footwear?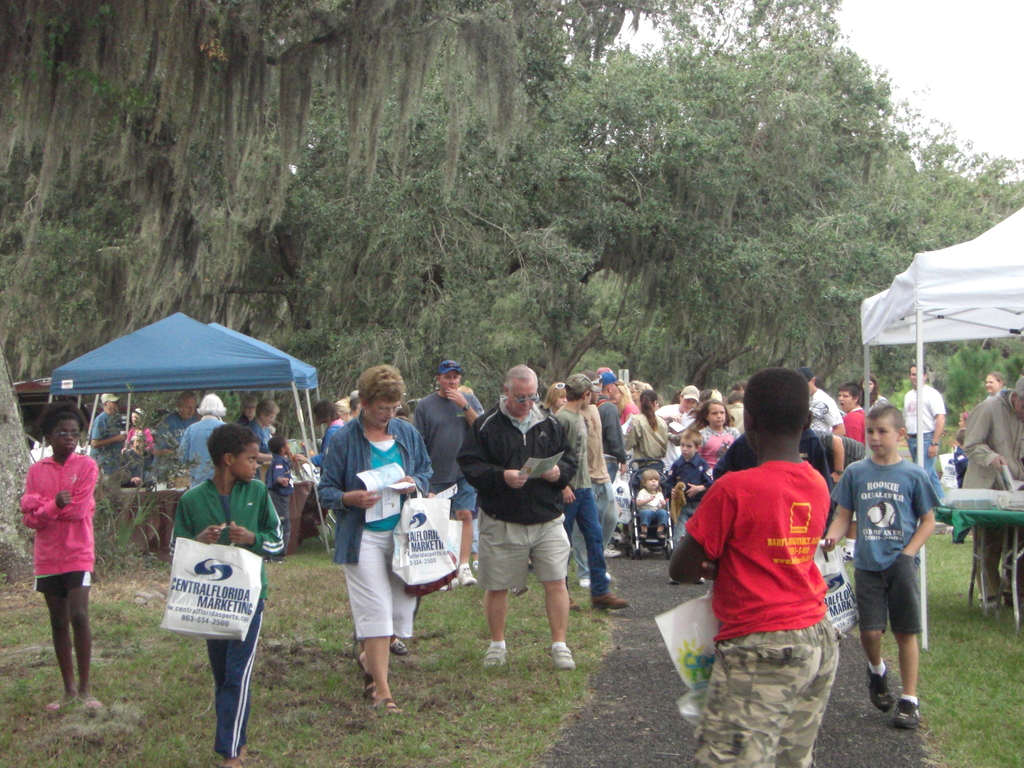
484 643 507 671
